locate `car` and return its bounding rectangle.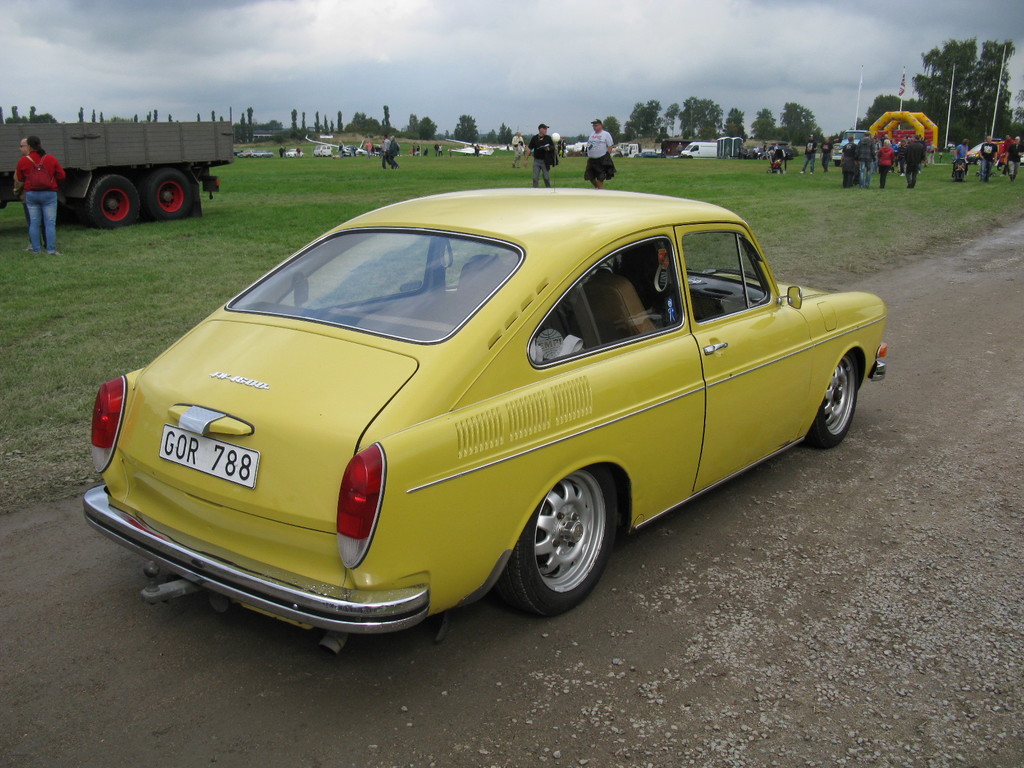
[758,142,796,161].
